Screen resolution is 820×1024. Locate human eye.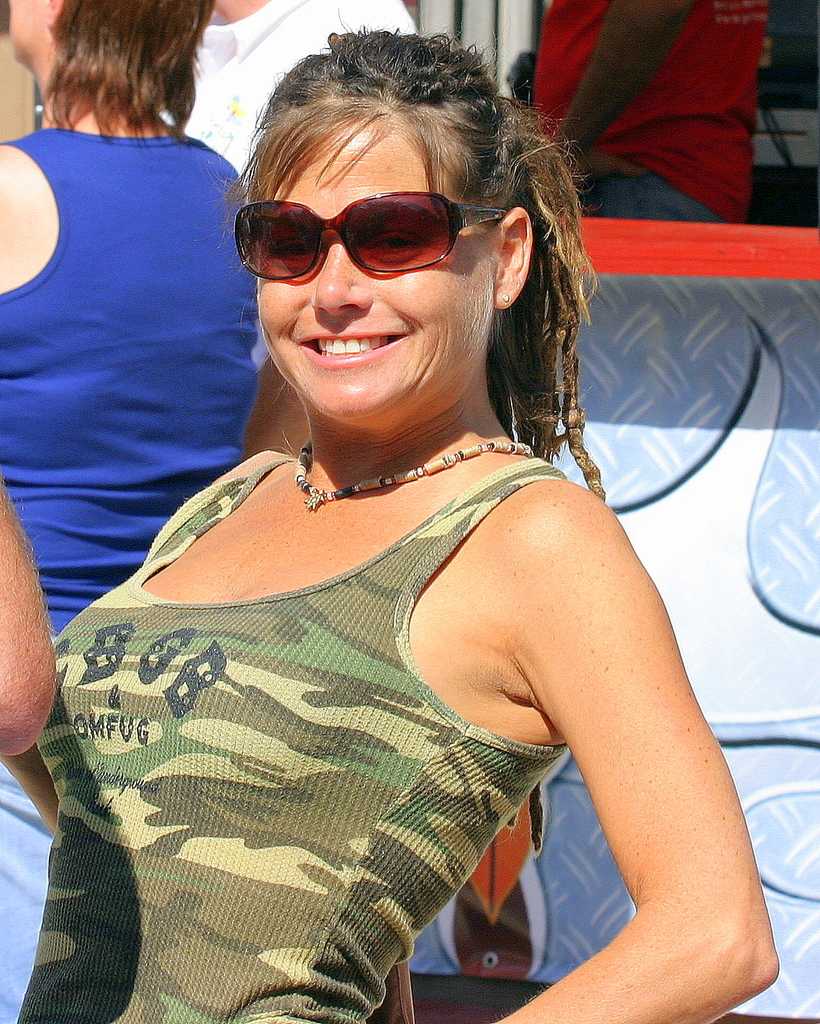
bbox(364, 231, 421, 259).
